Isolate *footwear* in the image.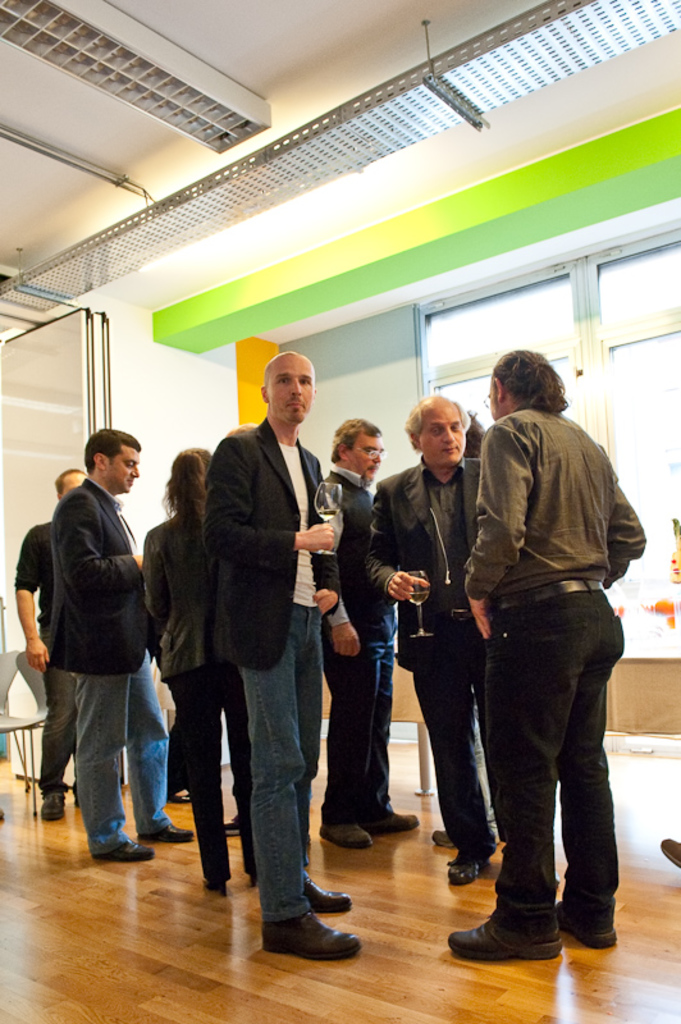
Isolated region: rect(223, 808, 250, 835).
